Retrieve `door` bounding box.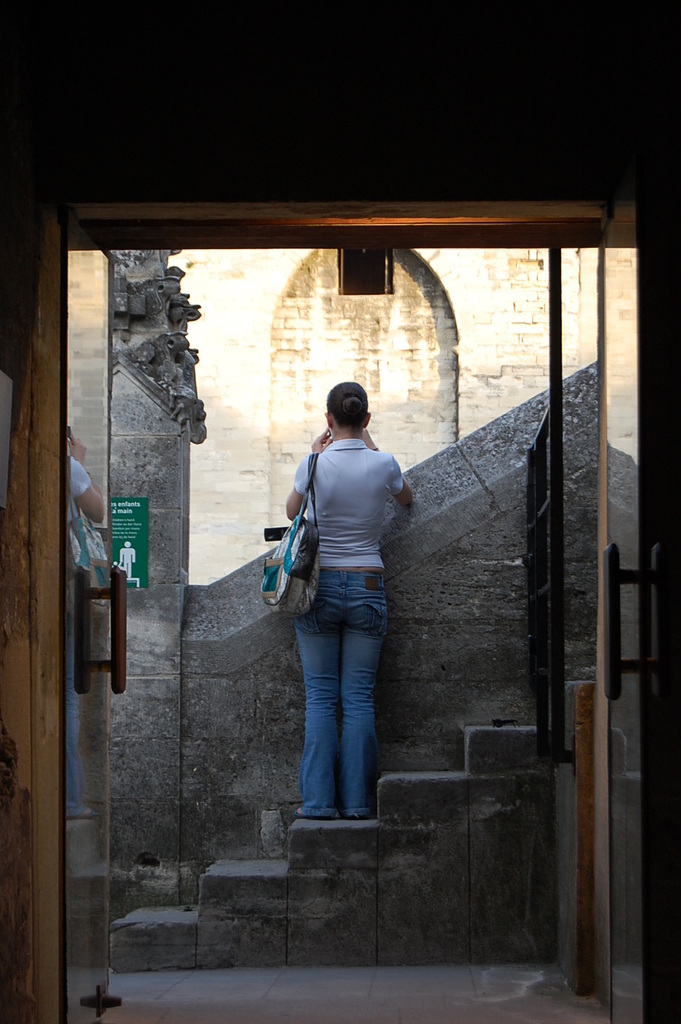
Bounding box: <region>605, 204, 648, 1023</region>.
